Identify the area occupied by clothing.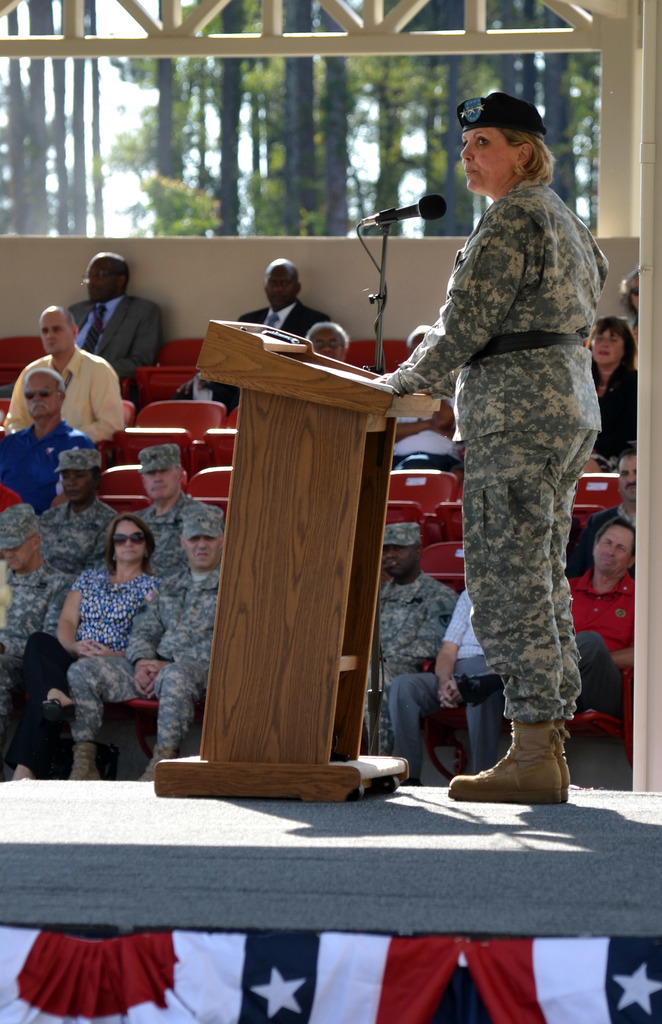
Area: rect(164, 373, 241, 415).
